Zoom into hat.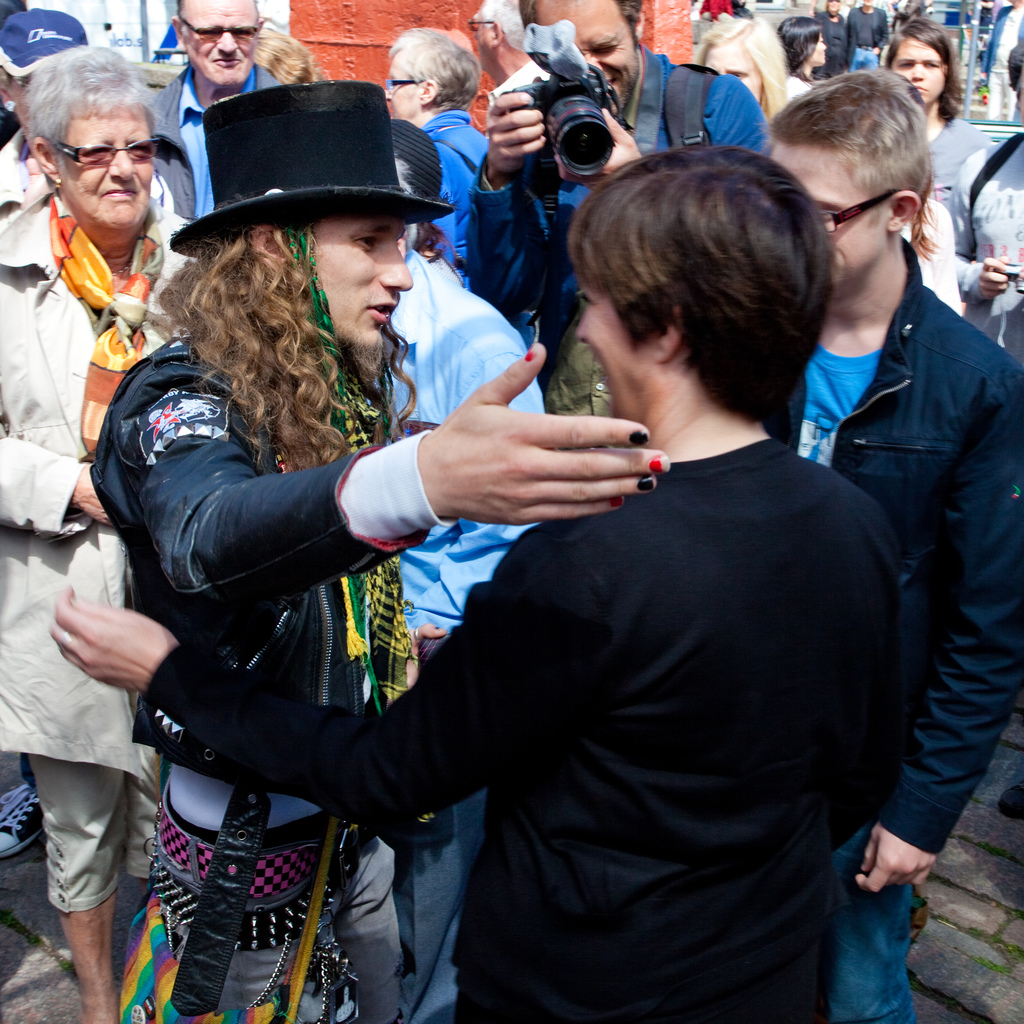
Zoom target: <bbox>0, 8, 84, 79</bbox>.
